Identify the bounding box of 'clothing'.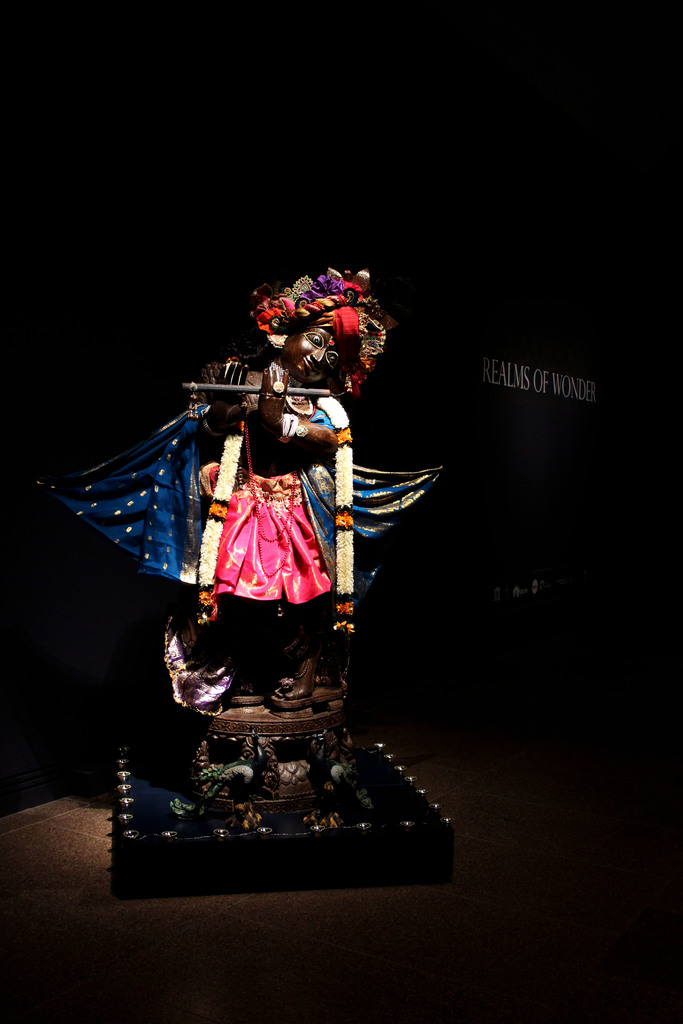
(190,357,359,639).
